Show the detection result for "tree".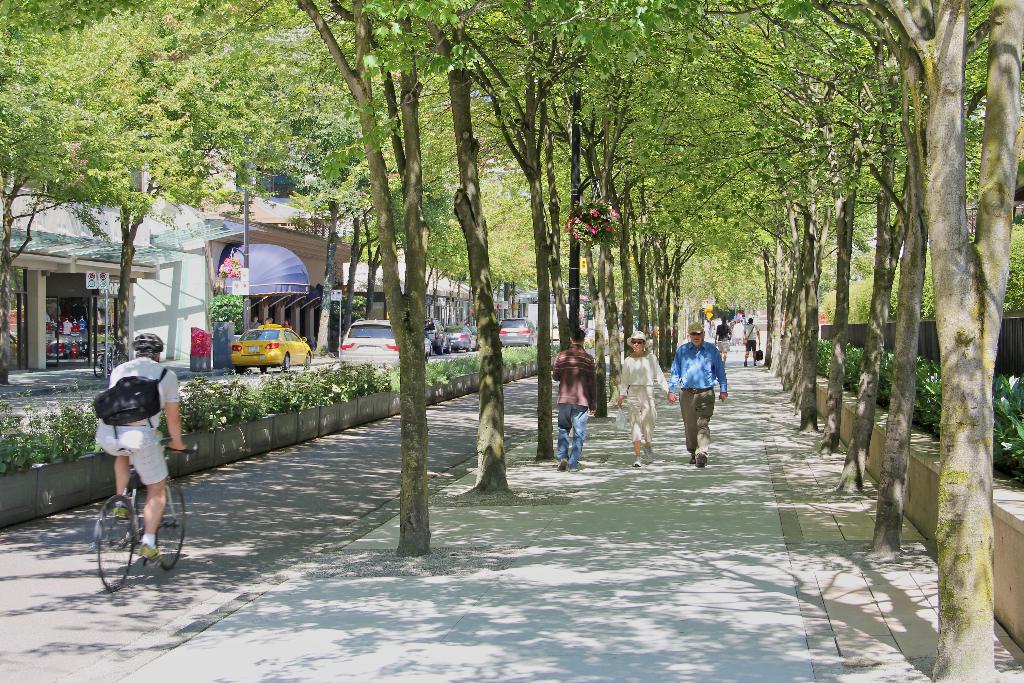
[0, 0, 159, 378].
